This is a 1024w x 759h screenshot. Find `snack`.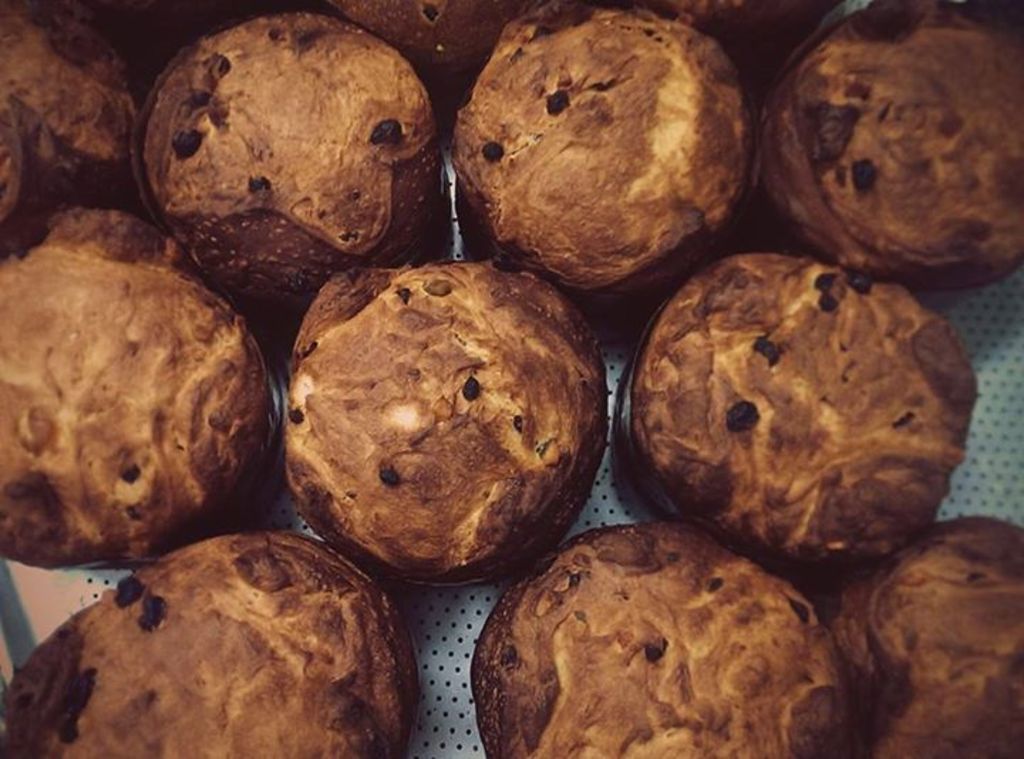
Bounding box: <bbox>347, 0, 523, 82</bbox>.
